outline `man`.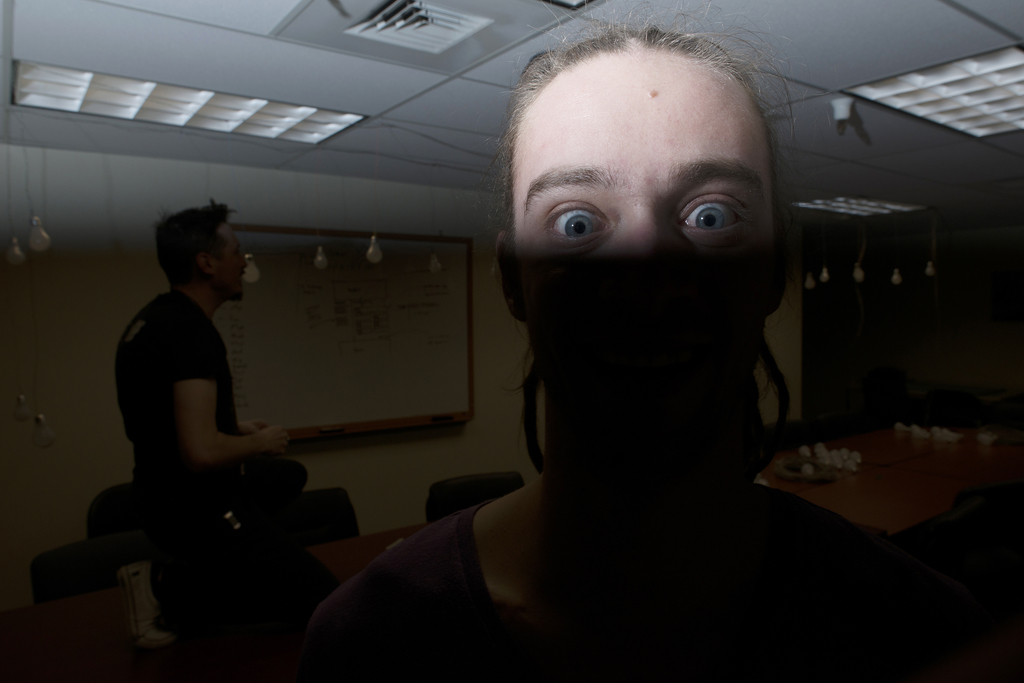
Outline: 359/38/916/653.
